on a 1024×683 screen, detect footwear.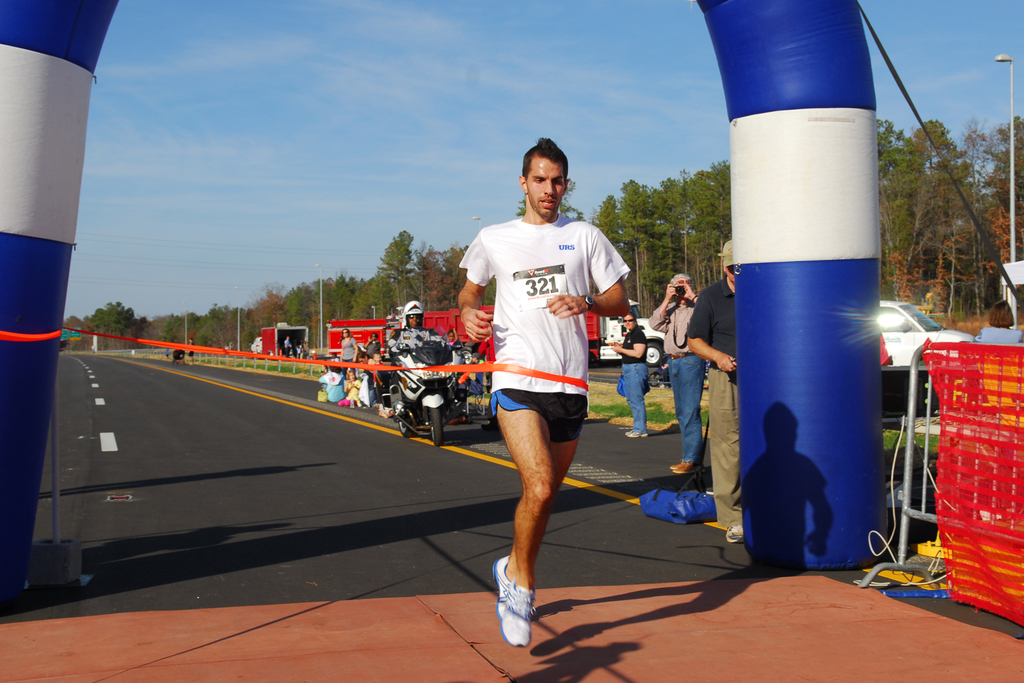
locate(627, 431, 649, 439).
